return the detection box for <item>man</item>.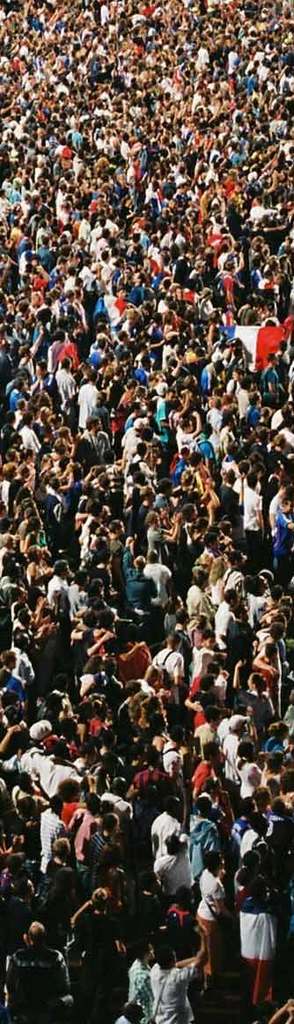
[left=0, top=918, right=72, bottom=1018].
